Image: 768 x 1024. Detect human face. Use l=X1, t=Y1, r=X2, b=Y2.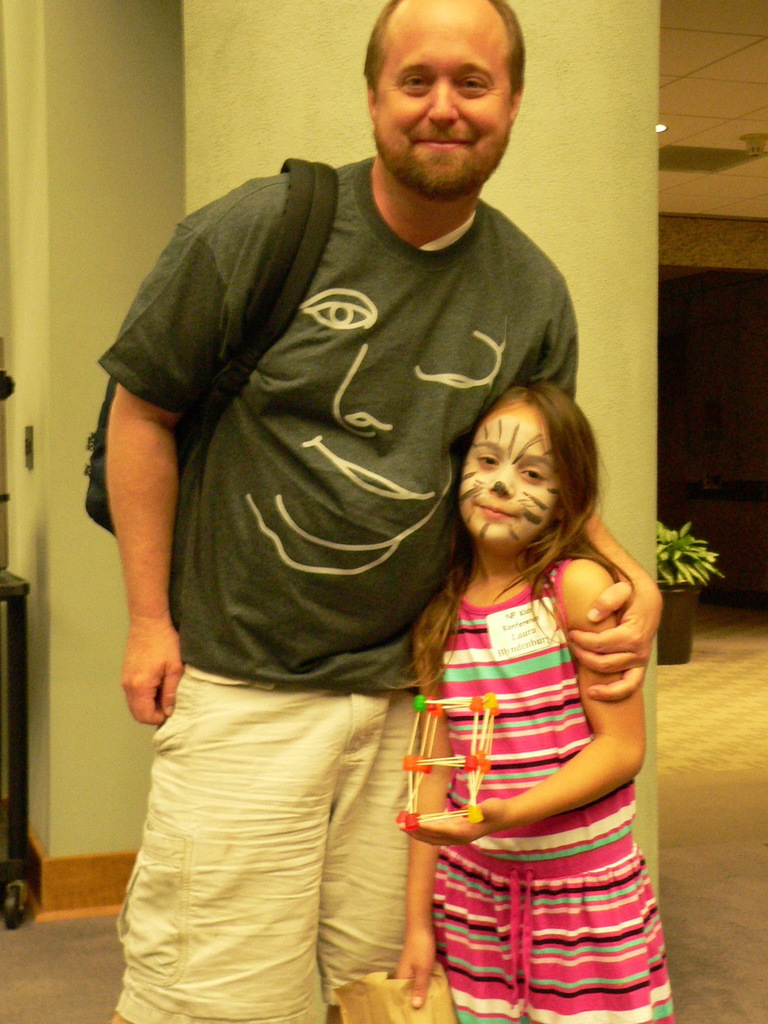
l=462, t=405, r=558, b=540.
